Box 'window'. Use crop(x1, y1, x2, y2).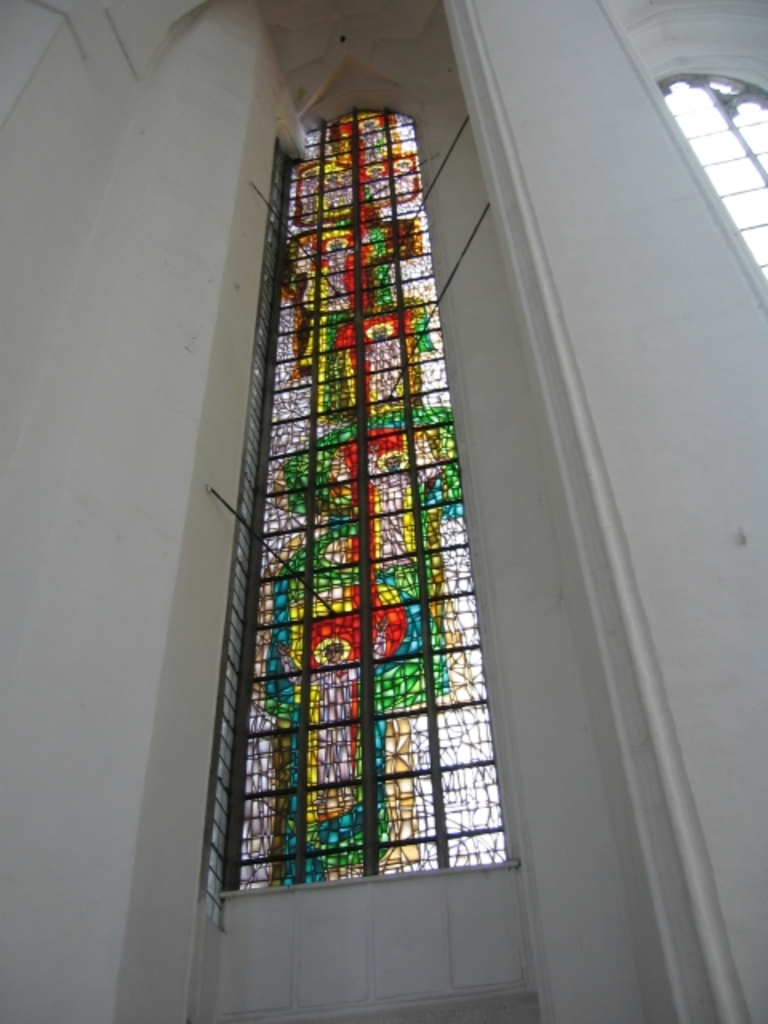
crop(656, 74, 766, 277).
